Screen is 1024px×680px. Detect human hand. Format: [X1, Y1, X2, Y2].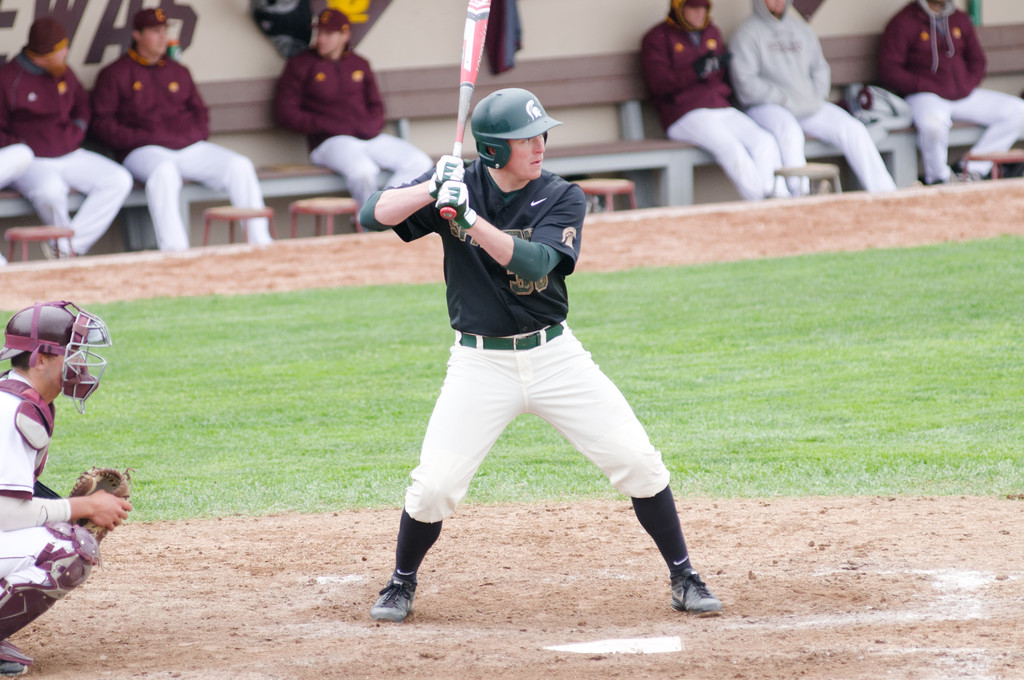
[433, 179, 470, 227].
